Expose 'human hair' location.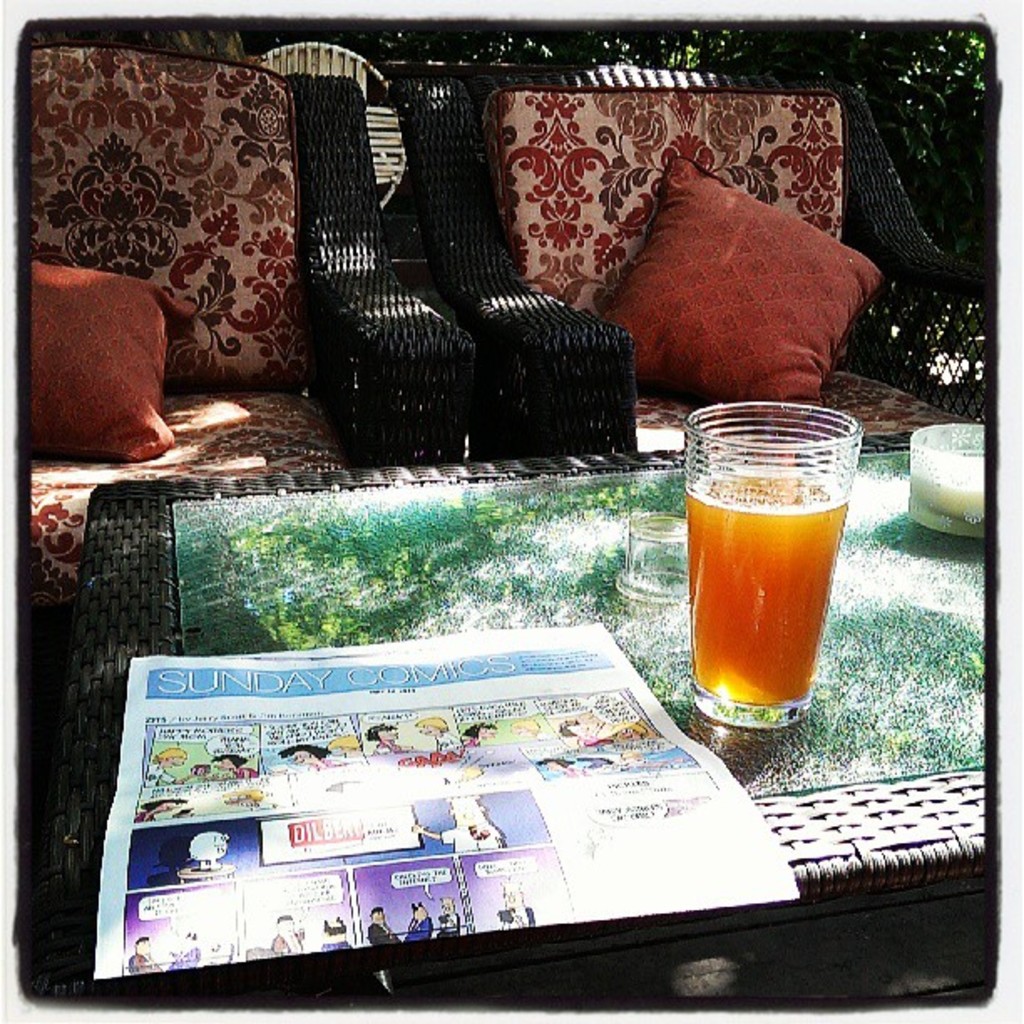
Exposed at [141,790,184,810].
